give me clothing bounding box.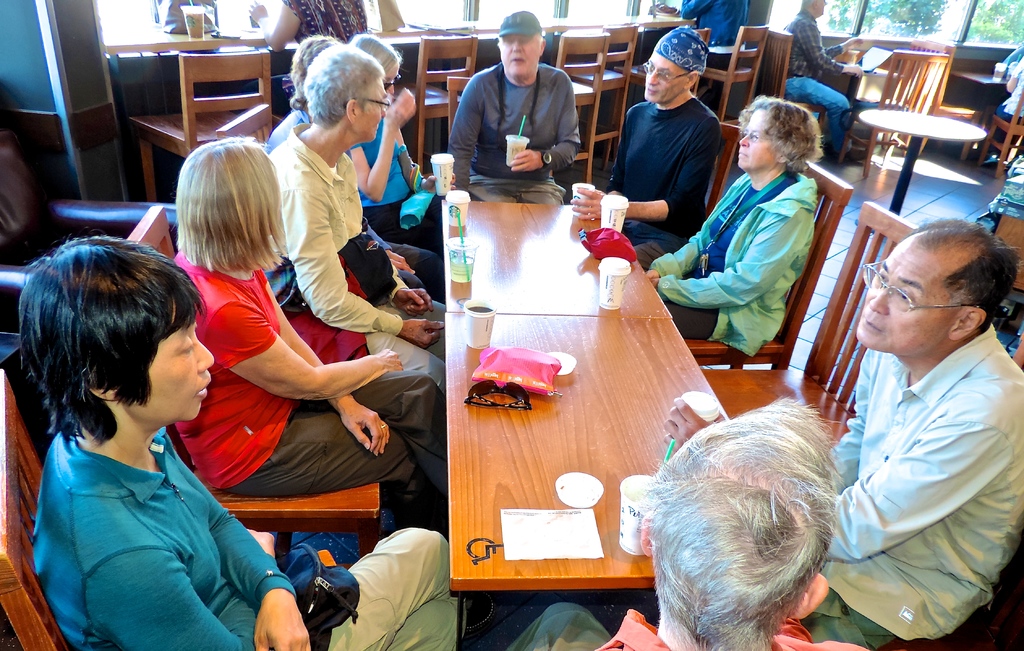
[33, 430, 459, 650].
